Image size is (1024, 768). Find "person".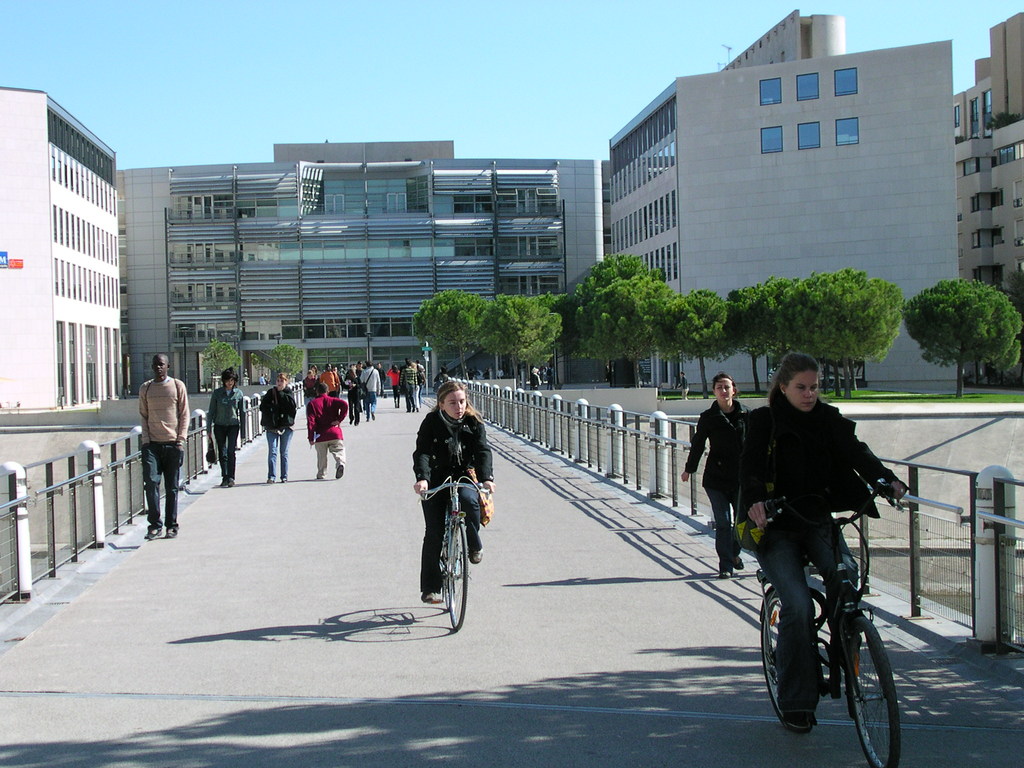
301,362,320,394.
